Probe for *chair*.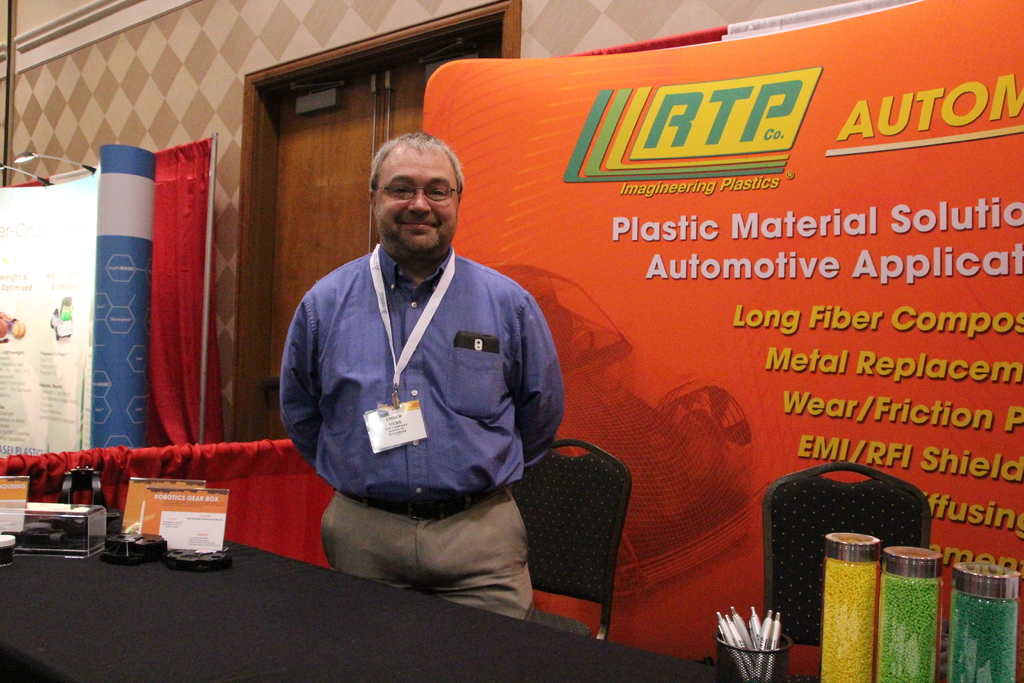
Probe result: Rect(524, 429, 660, 658).
